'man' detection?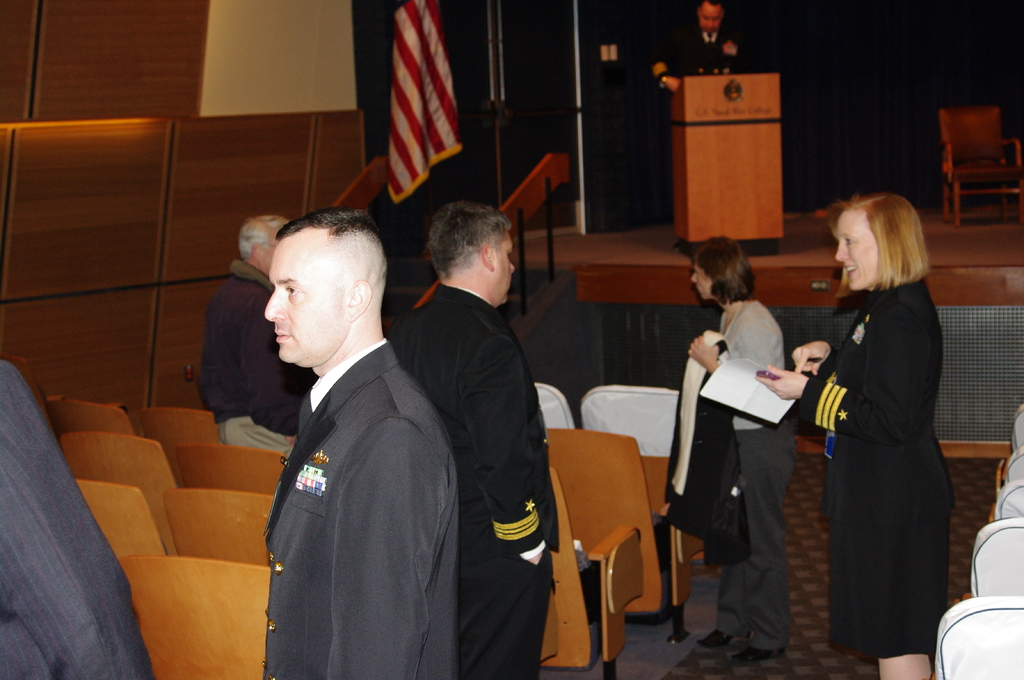
(x1=207, y1=157, x2=492, y2=677)
